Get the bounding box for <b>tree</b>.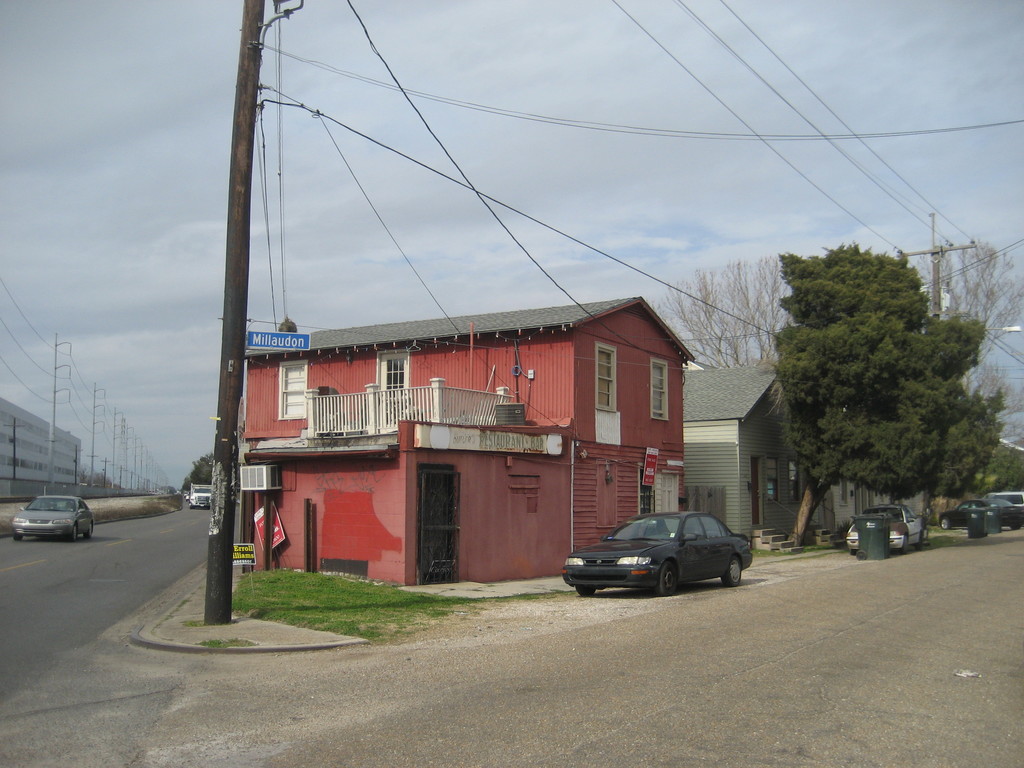
[left=963, top=442, right=1022, bottom=499].
